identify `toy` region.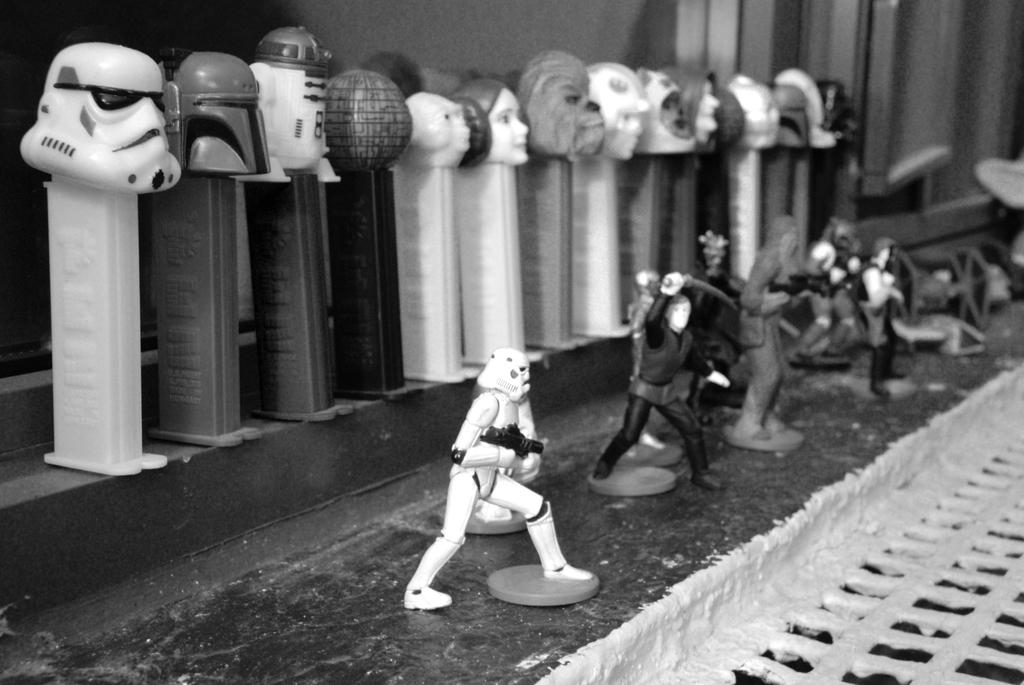
Region: bbox=(263, 21, 333, 182).
